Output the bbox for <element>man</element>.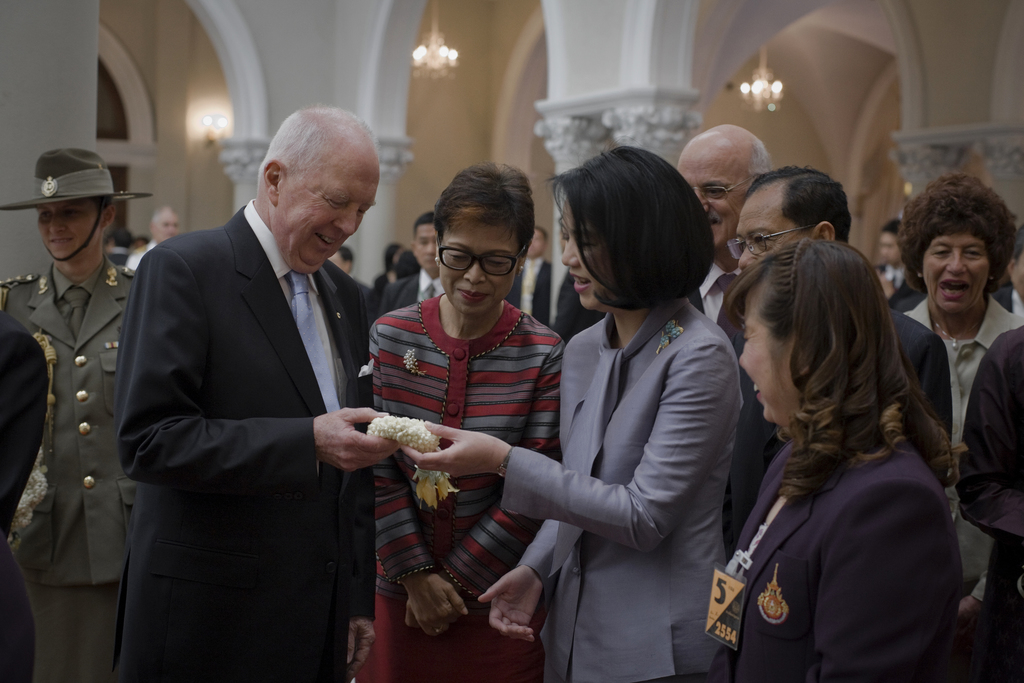
box(327, 247, 352, 279).
